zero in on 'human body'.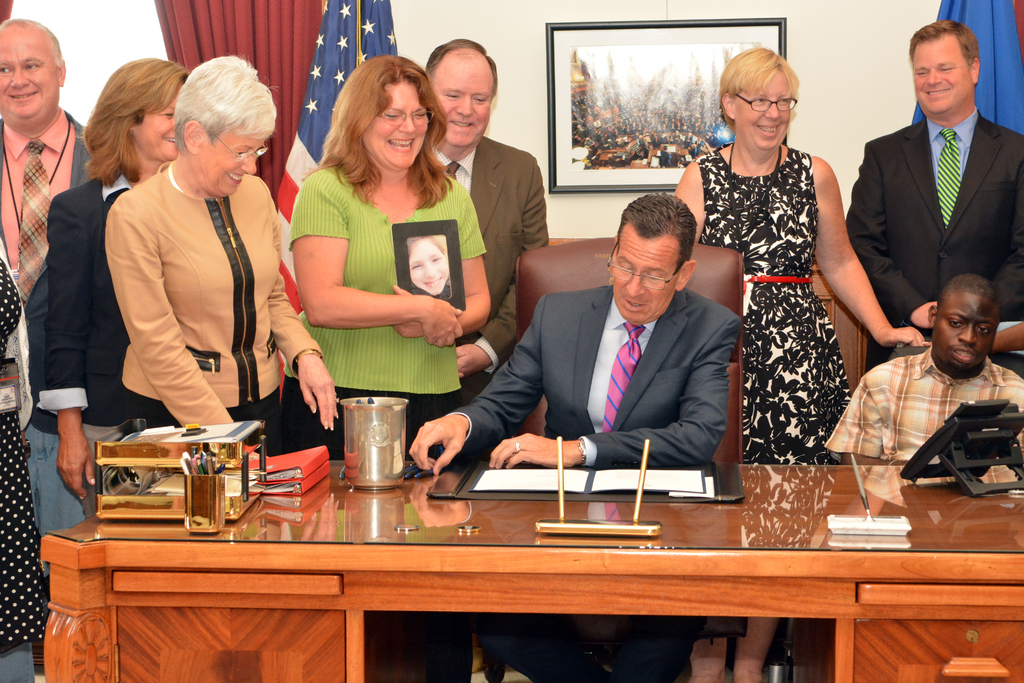
Zeroed in: rect(26, 64, 177, 531).
